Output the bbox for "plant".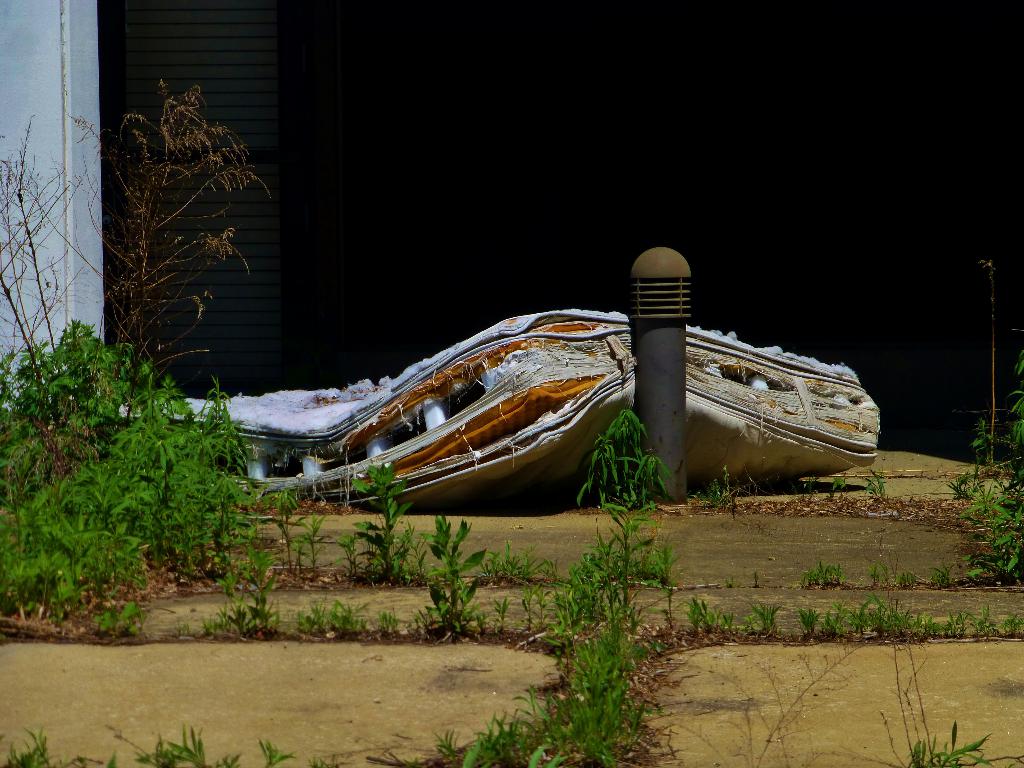
left=689, top=468, right=746, bottom=509.
